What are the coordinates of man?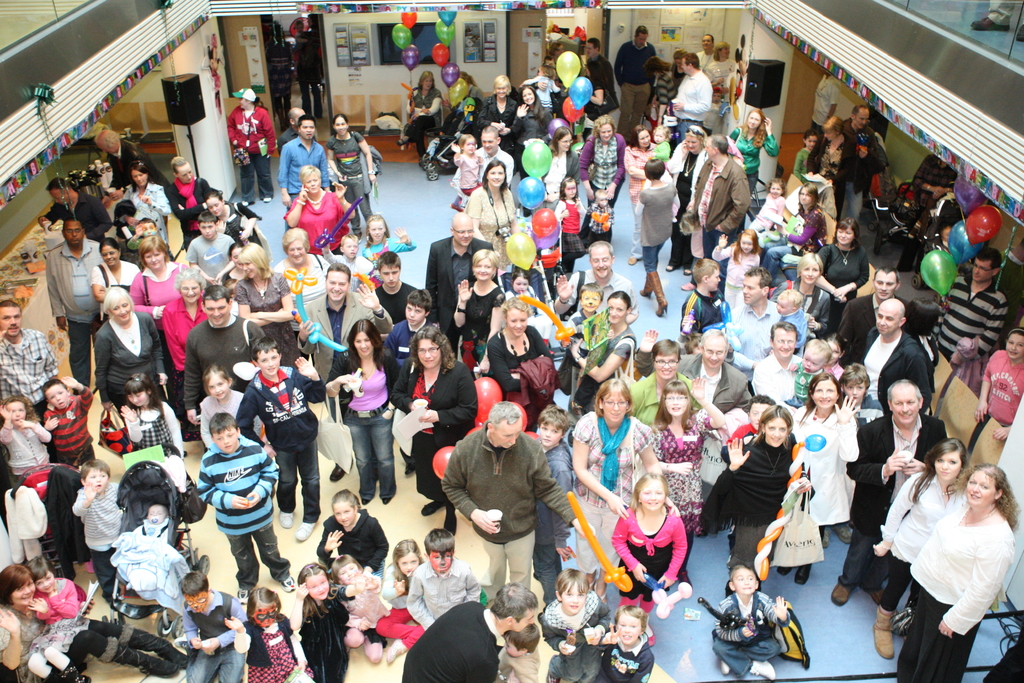
{"left": 46, "top": 220, "right": 102, "bottom": 385}.
